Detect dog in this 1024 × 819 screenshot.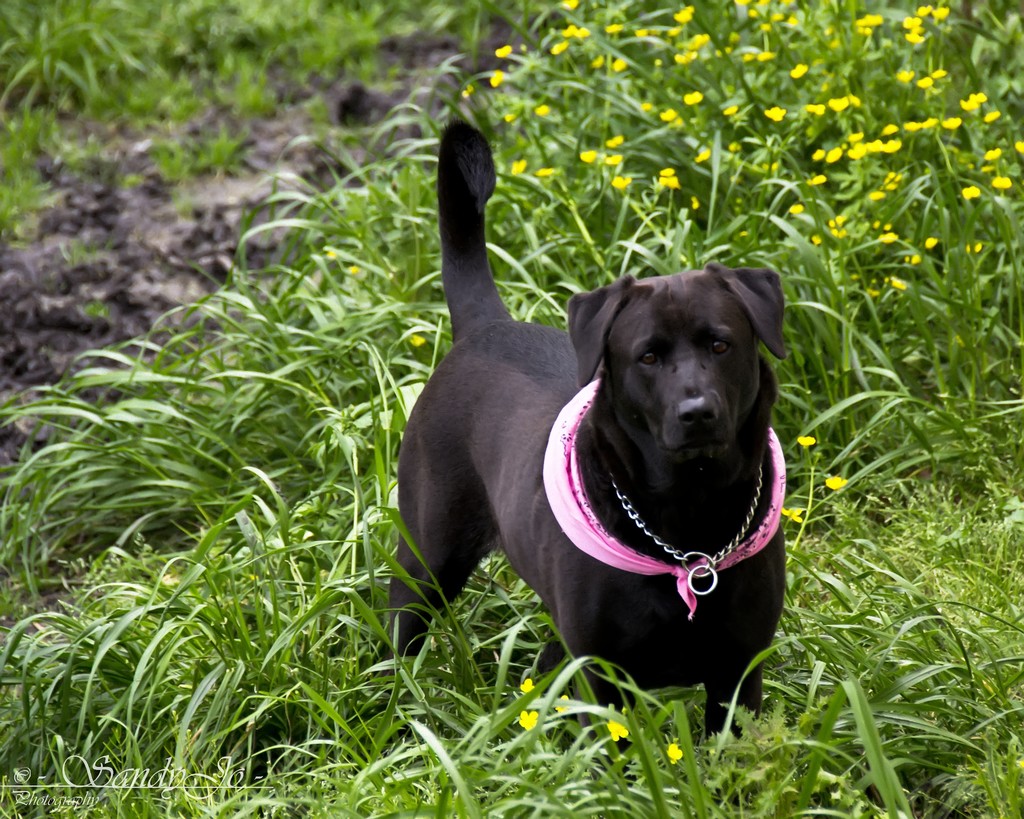
Detection: region(384, 118, 785, 811).
